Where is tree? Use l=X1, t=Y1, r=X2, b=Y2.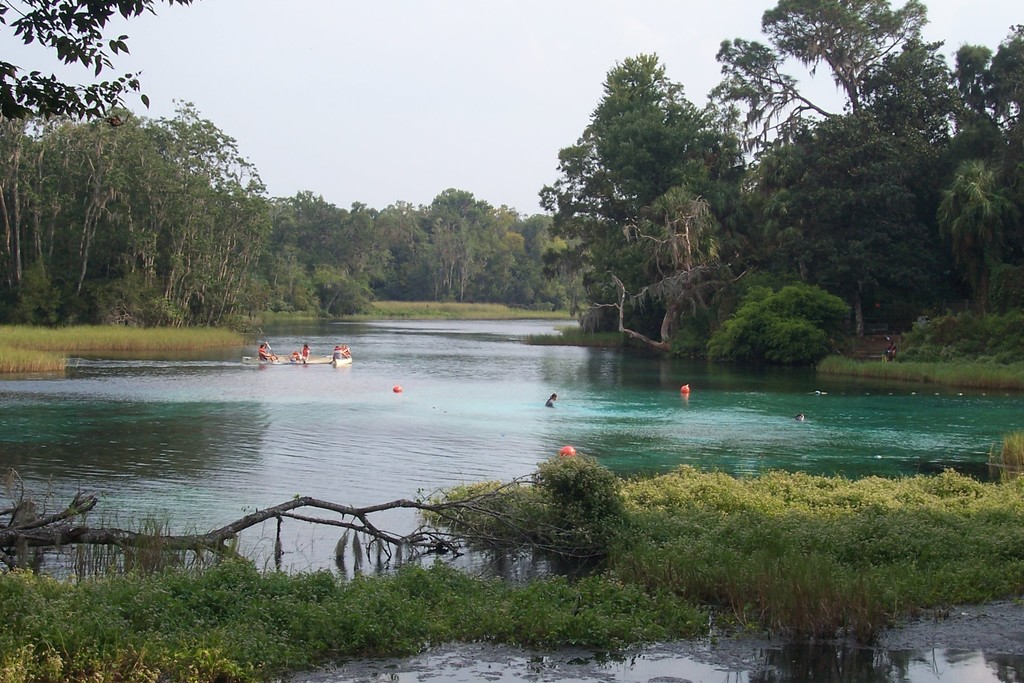
l=590, t=45, r=729, b=201.
